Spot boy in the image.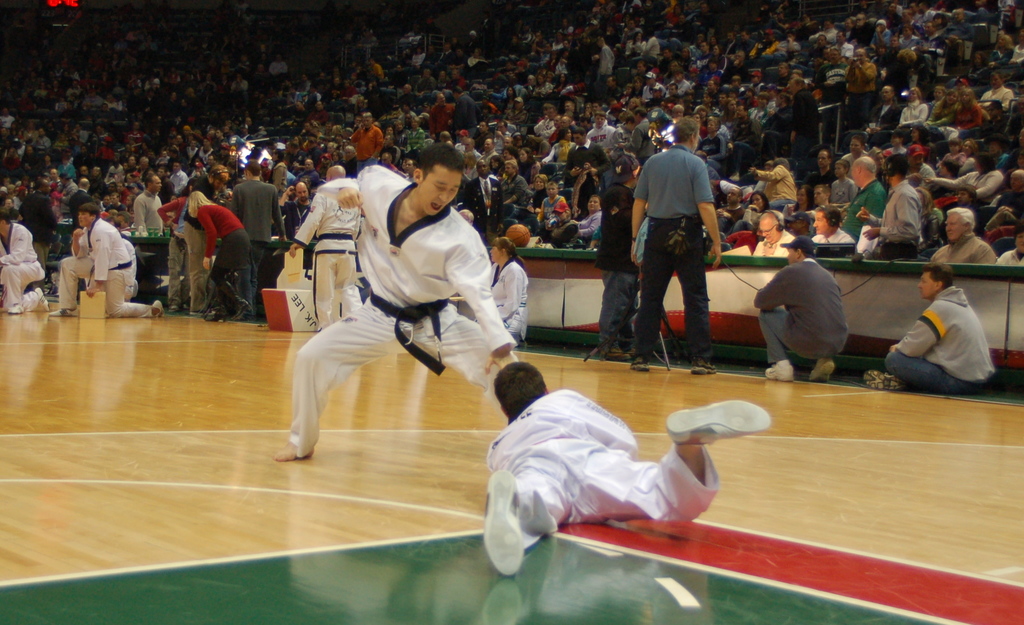
boy found at (0,209,47,317).
